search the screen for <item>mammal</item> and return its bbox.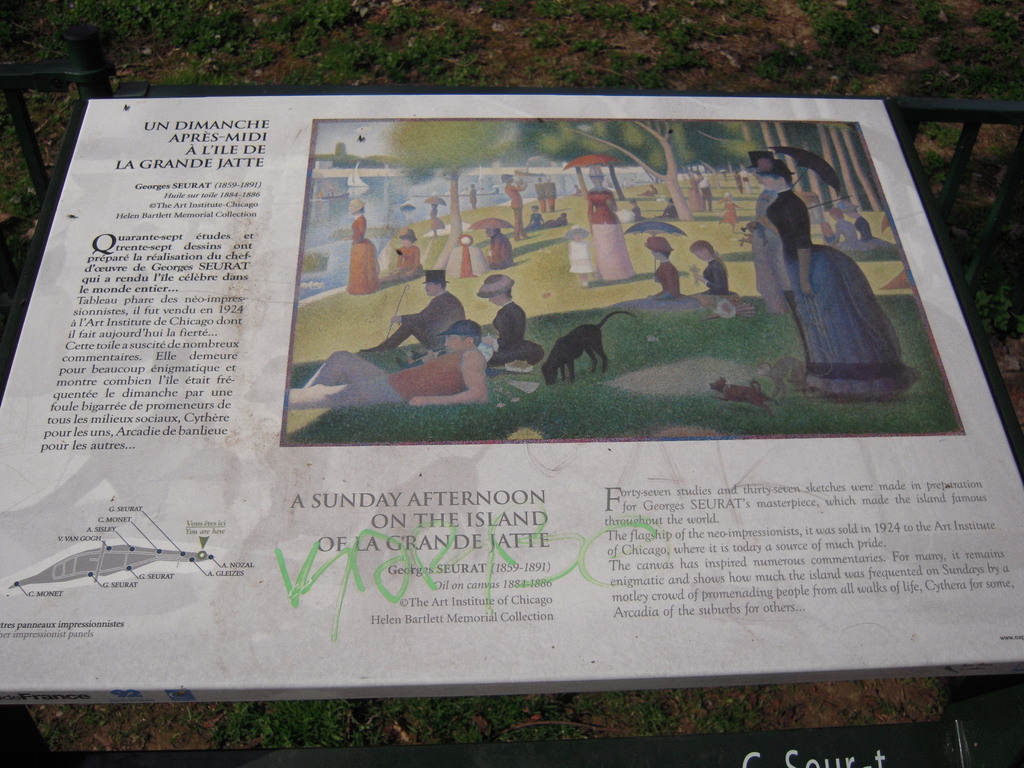
Found: bbox=[547, 210, 570, 226].
